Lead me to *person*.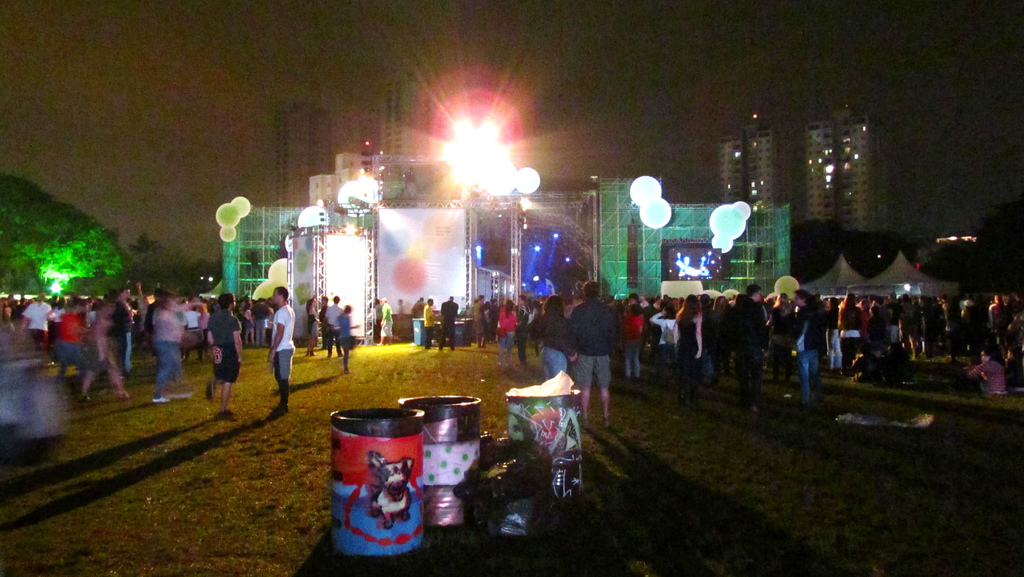
Lead to Rect(19, 288, 54, 341).
